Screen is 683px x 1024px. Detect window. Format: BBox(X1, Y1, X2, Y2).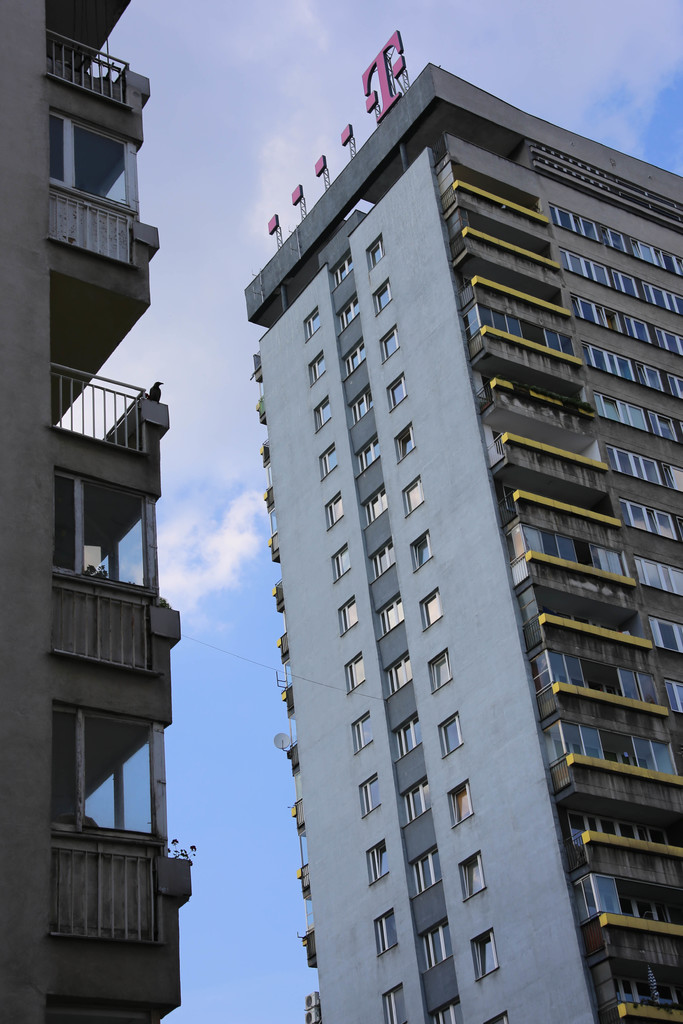
BBox(481, 417, 631, 462).
